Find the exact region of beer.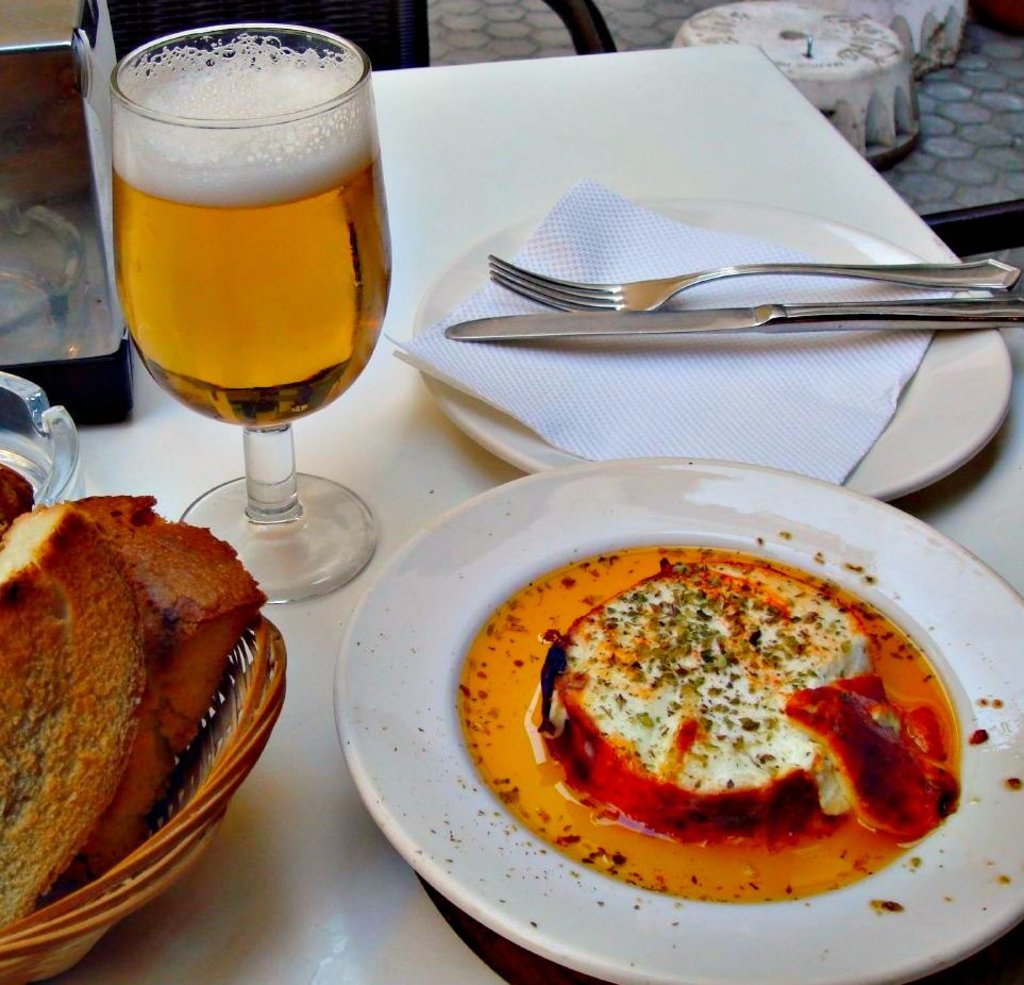
Exact region: bbox(98, 0, 401, 604).
